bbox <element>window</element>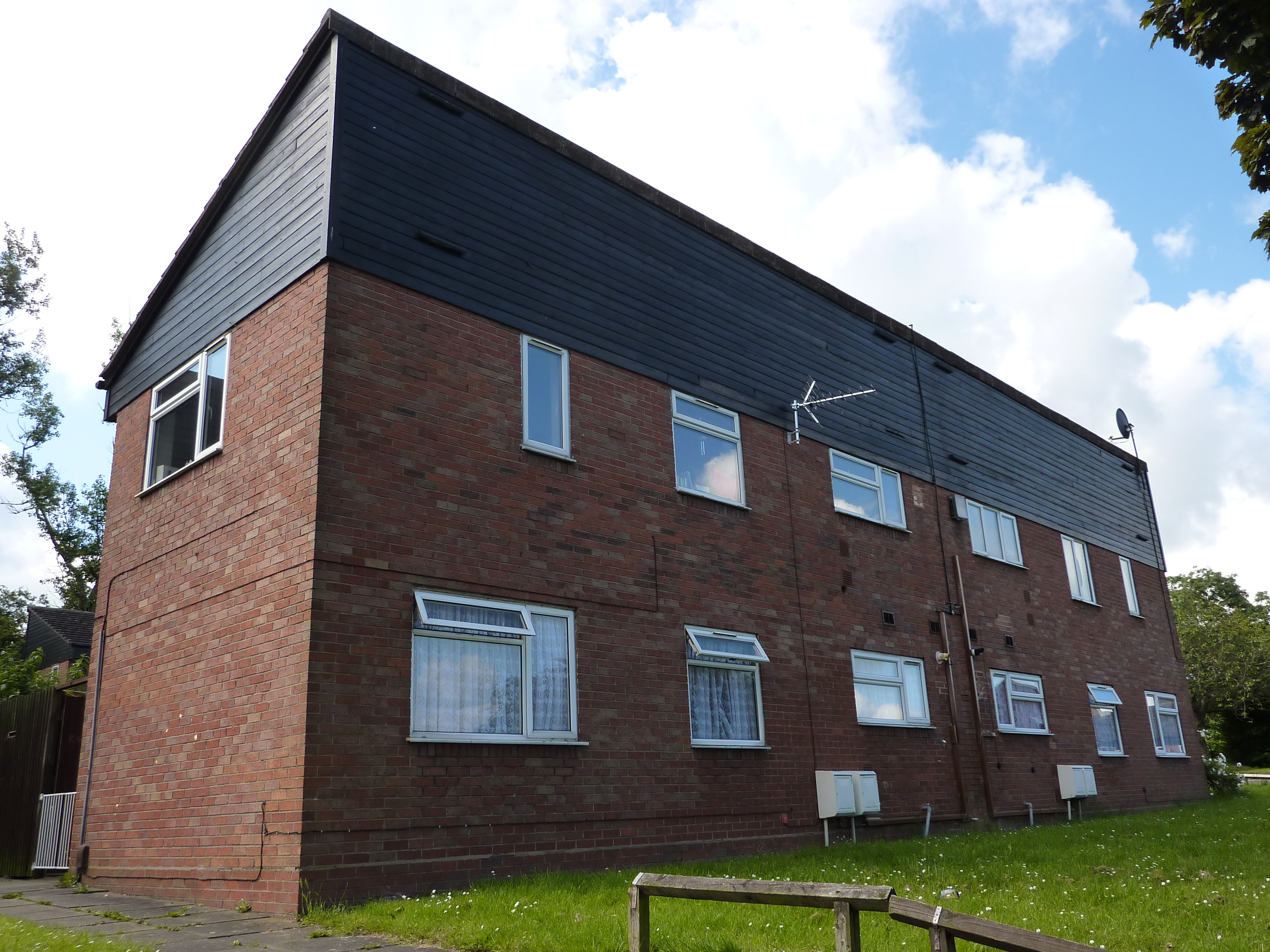
region(389, 192, 396, 213)
